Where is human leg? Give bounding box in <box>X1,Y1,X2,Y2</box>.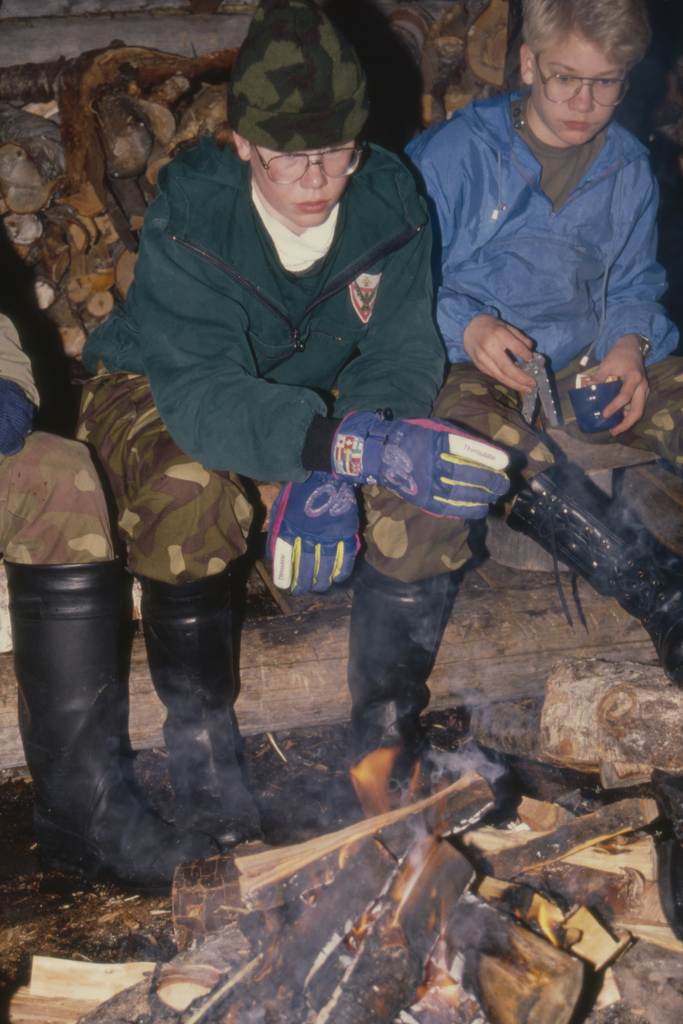
<box>491,362,682,591</box>.
